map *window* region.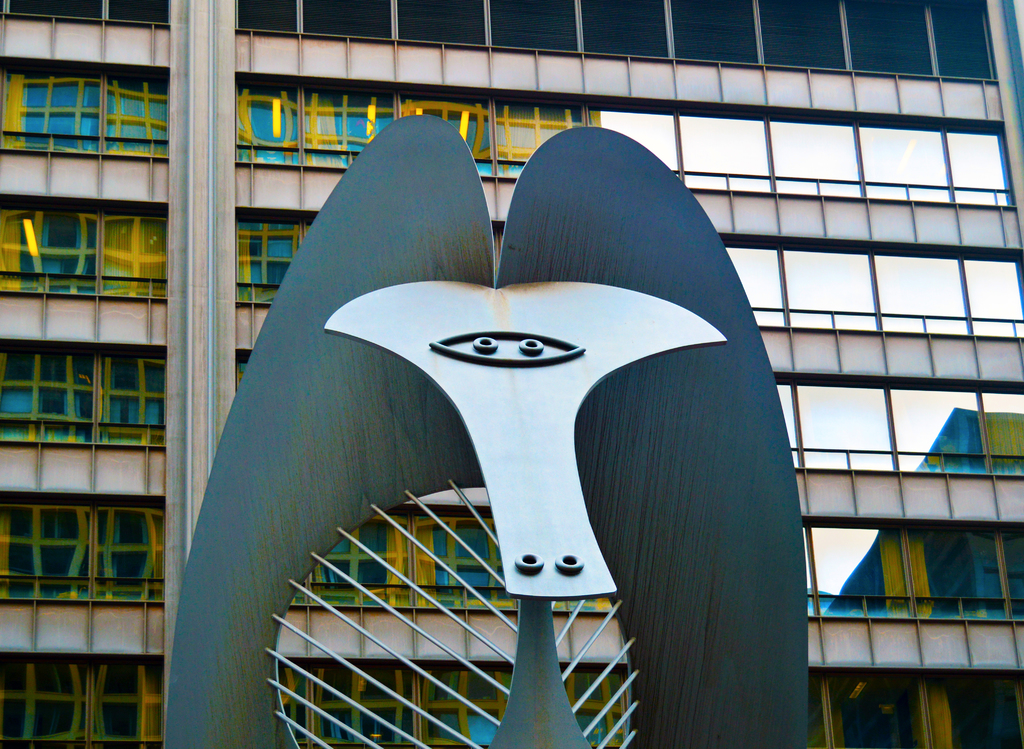
Mapped to [16,477,167,653].
